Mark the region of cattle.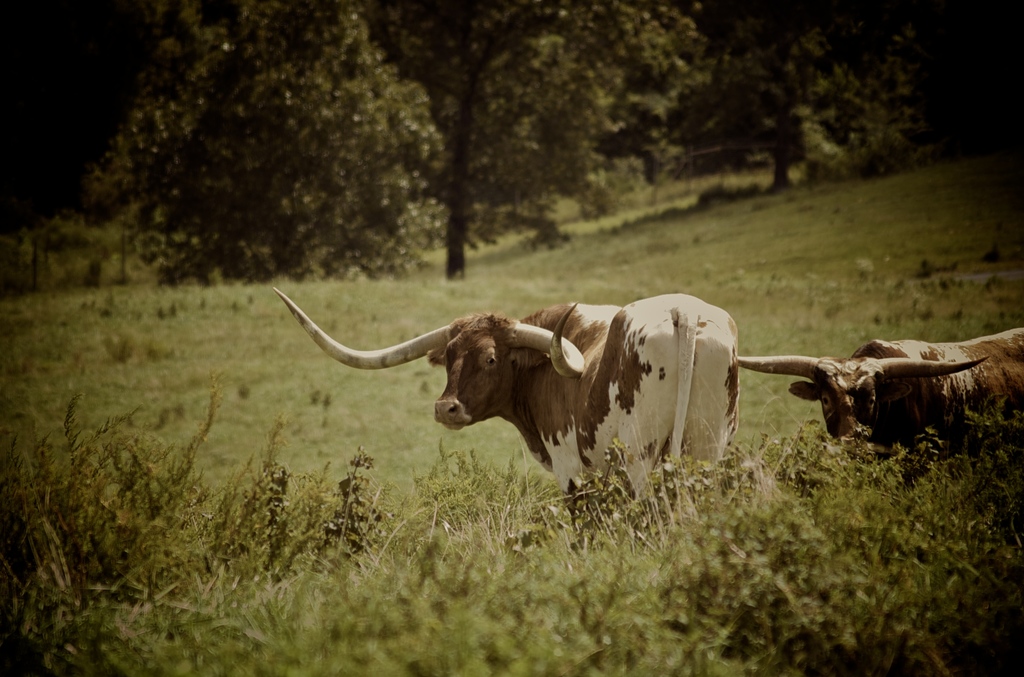
Region: left=733, top=329, right=1023, bottom=485.
